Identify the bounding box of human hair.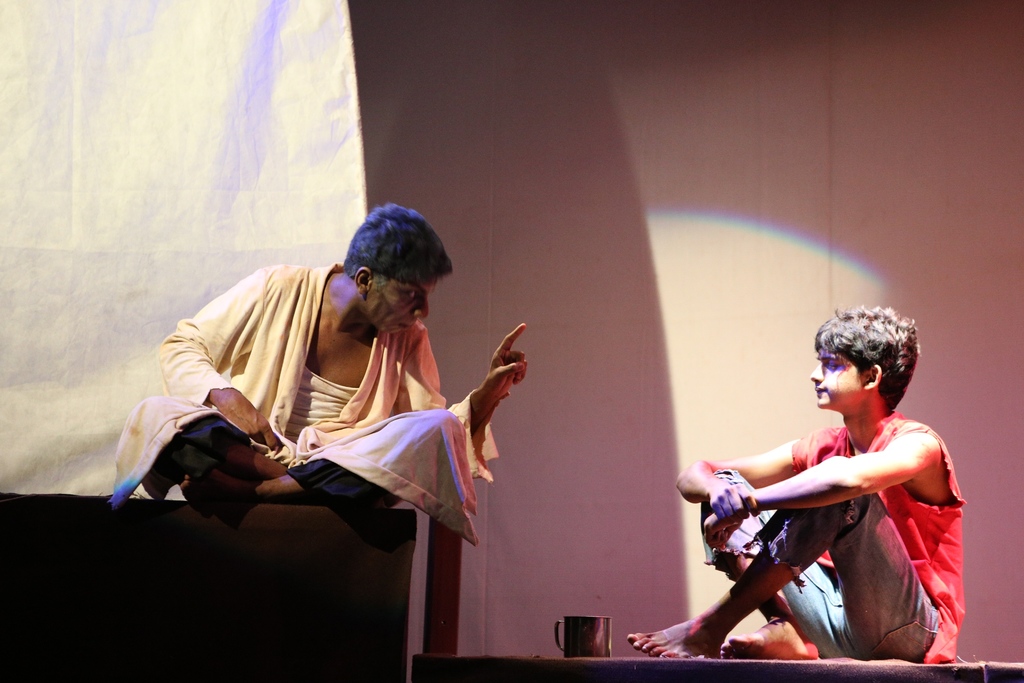
BBox(341, 199, 451, 300).
